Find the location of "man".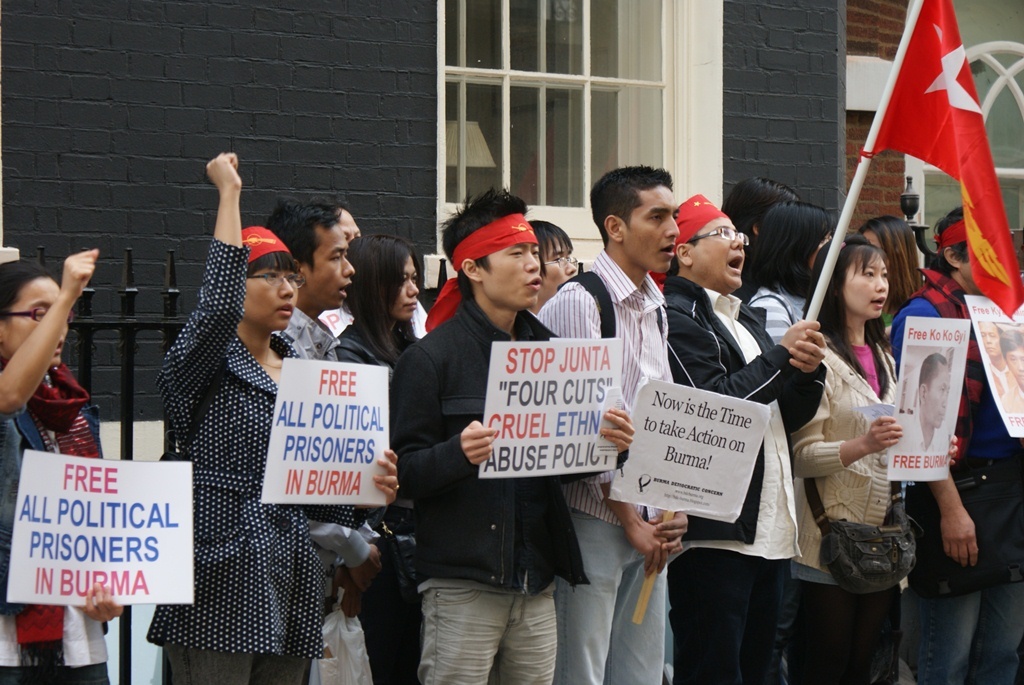
Location: <box>662,193,828,684</box>.
